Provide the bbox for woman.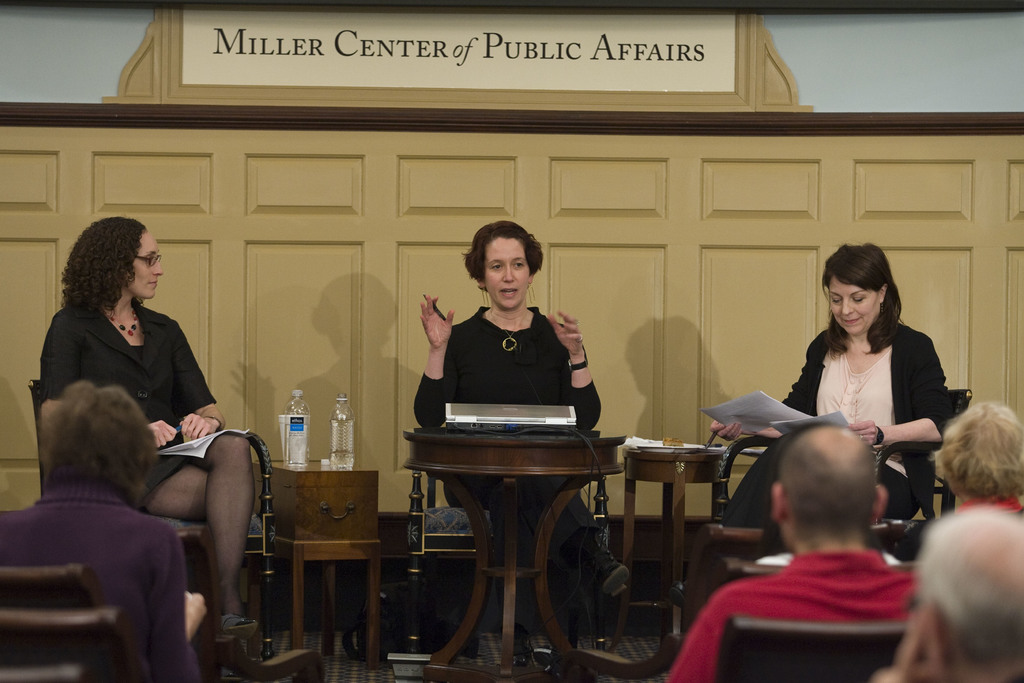
box(703, 243, 961, 525).
